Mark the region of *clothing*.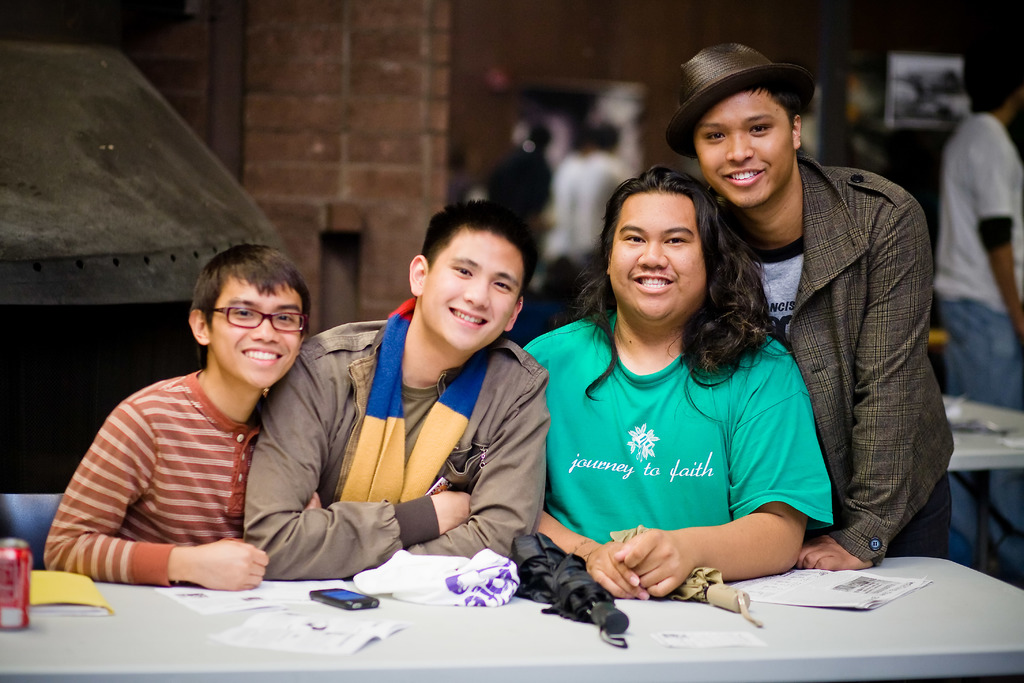
Region: {"x1": 43, "y1": 370, "x2": 268, "y2": 585}.
